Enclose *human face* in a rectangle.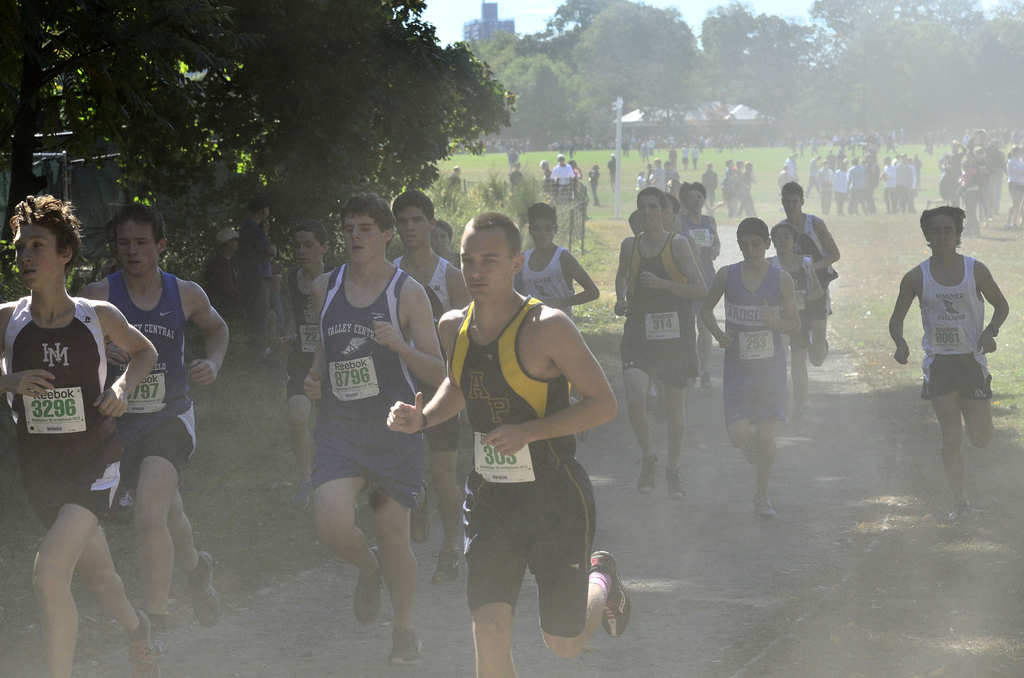
<region>338, 212, 384, 267</region>.
